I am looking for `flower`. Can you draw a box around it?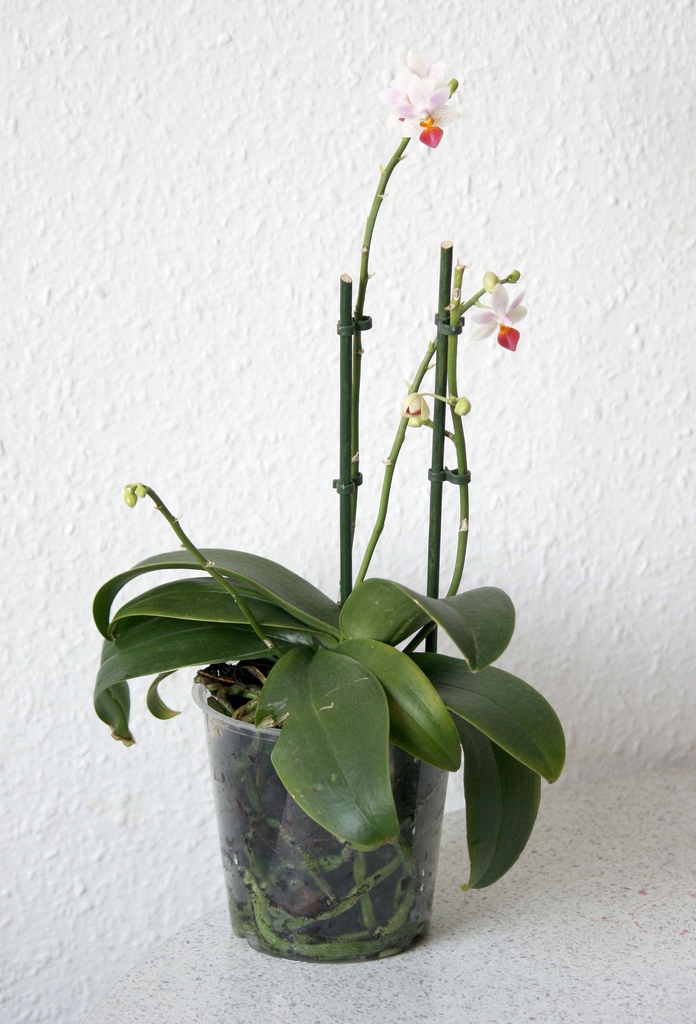
Sure, the bounding box is box(396, 389, 429, 424).
